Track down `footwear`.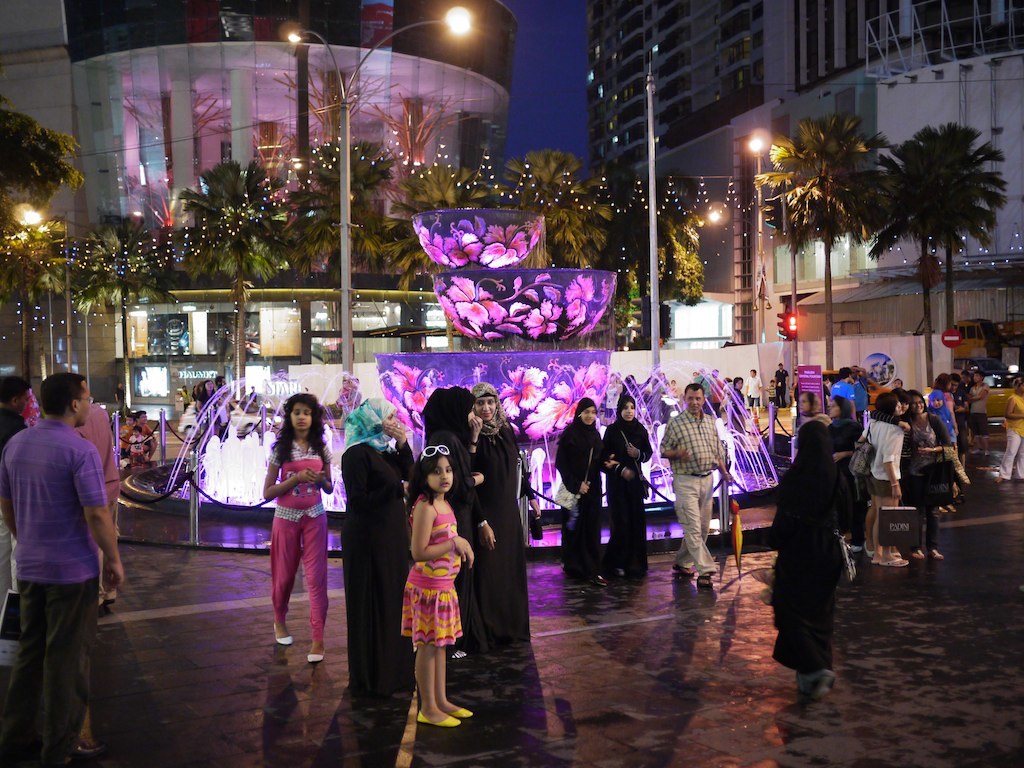
Tracked to detection(696, 573, 712, 589).
